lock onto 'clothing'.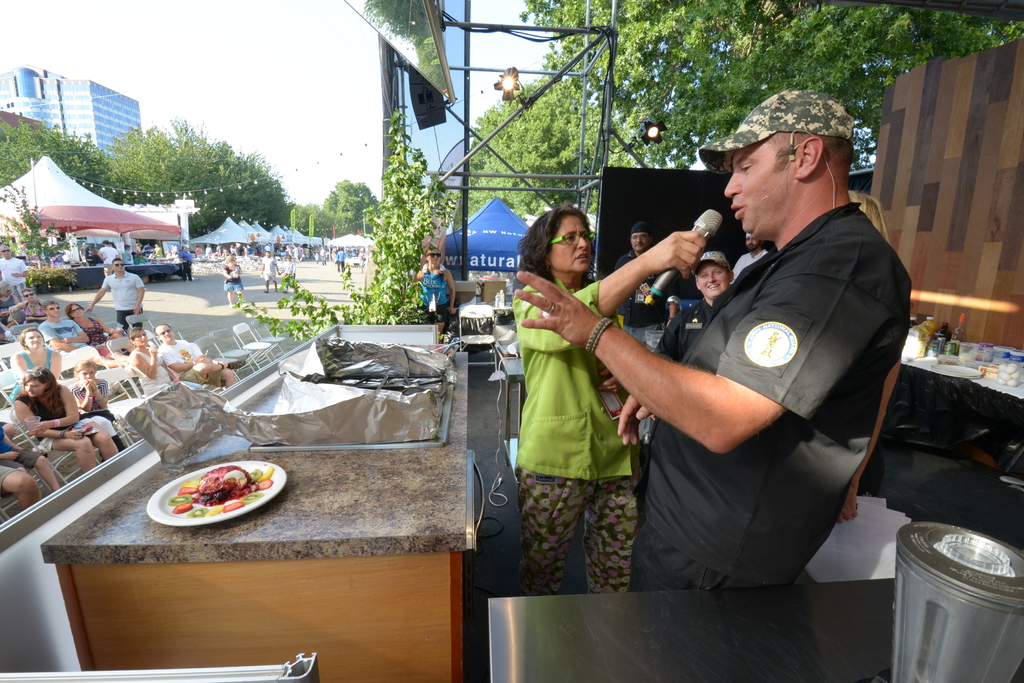
Locked: (left=627, top=200, right=913, bottom=593).
